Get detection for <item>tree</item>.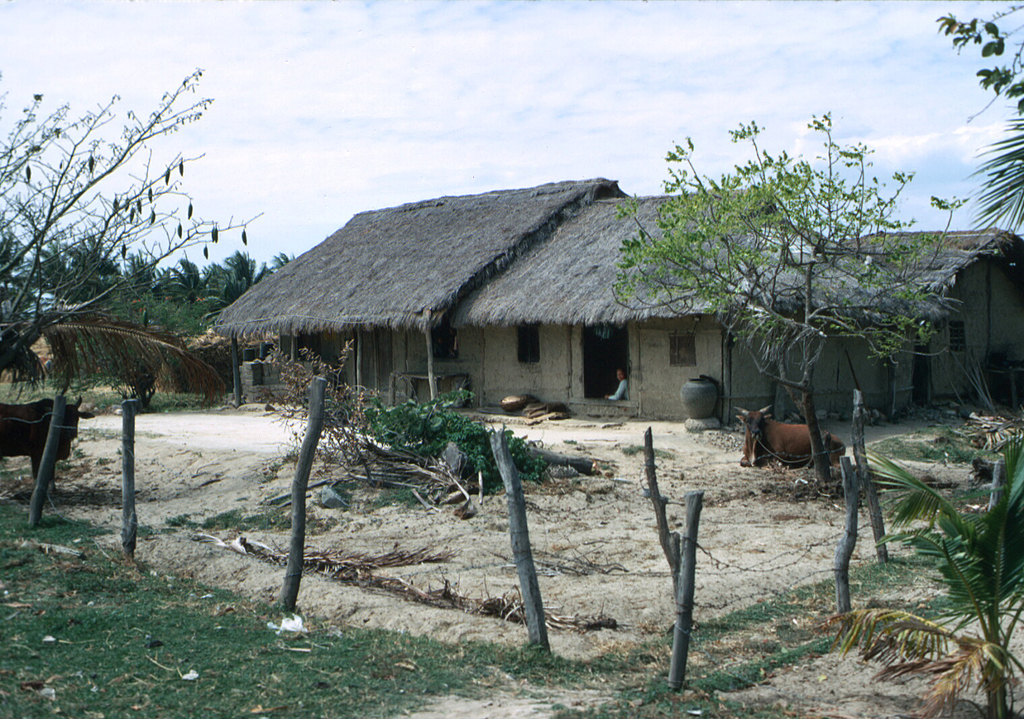
Detection: <region>582, 102, 957, 460</region>.
